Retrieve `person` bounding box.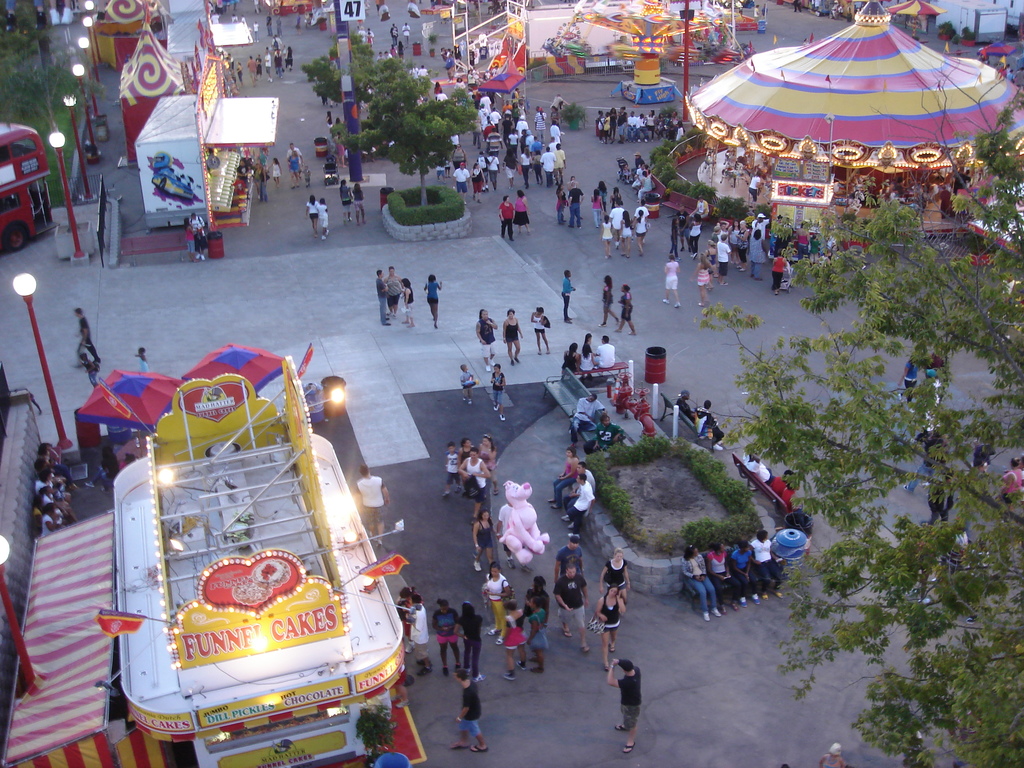
Bounding box: [679, 543, 720, 616].
